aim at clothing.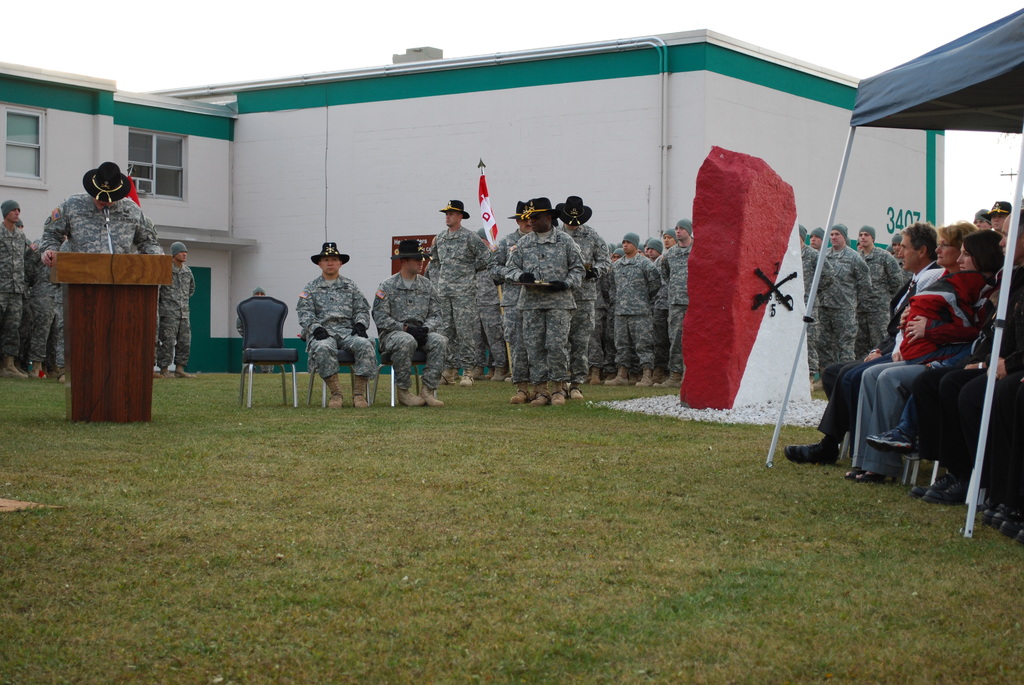
Aimed at x1=821 y1=244 x2=871 y2=357.
